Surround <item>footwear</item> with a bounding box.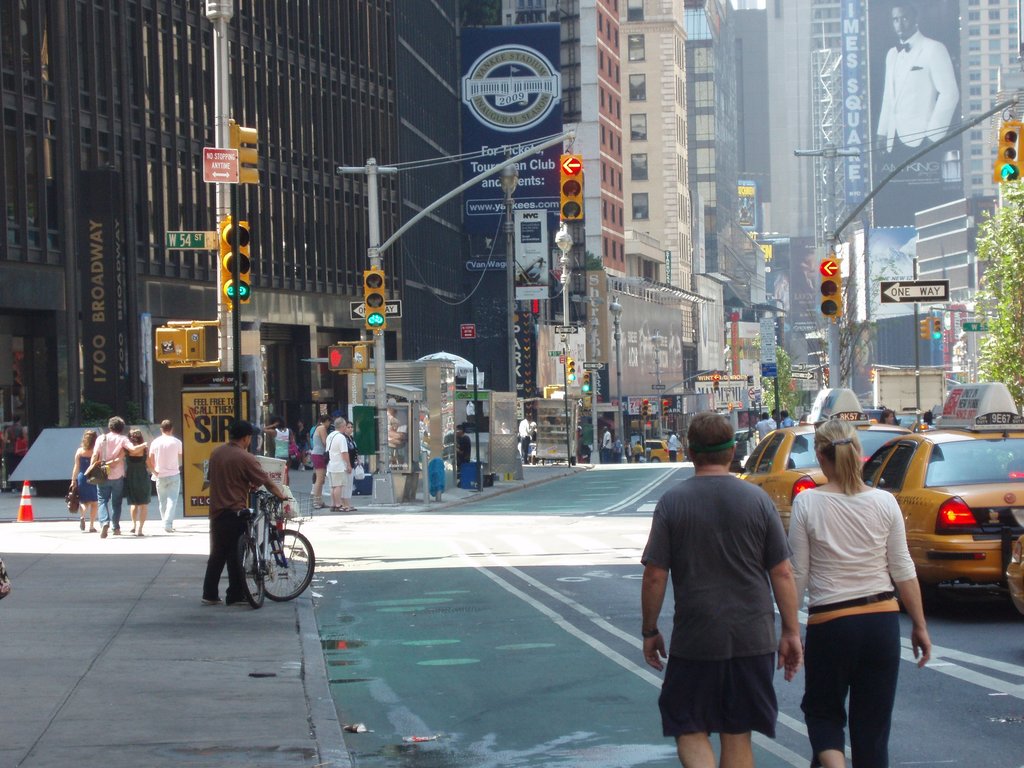
BBox(129, 527, 134, 535).
